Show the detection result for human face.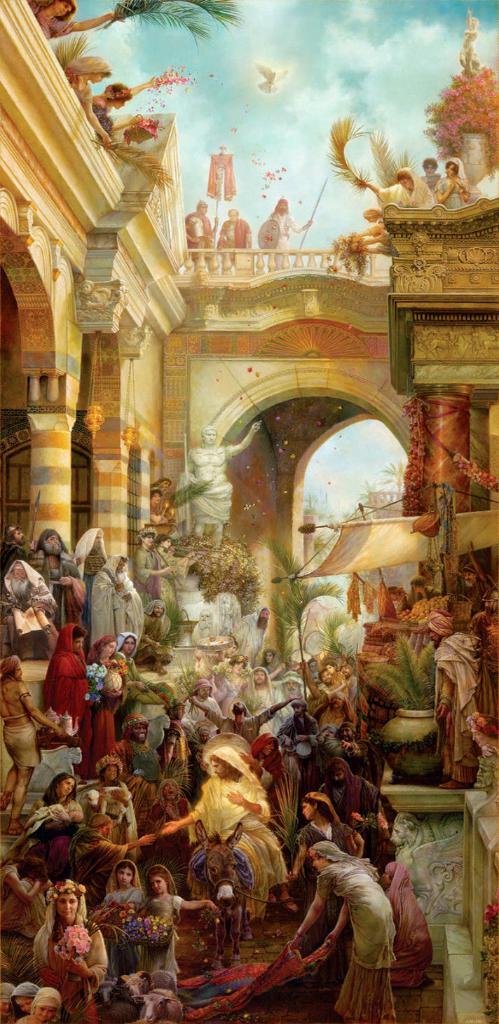
select_region(295, 679, 297, 692).
